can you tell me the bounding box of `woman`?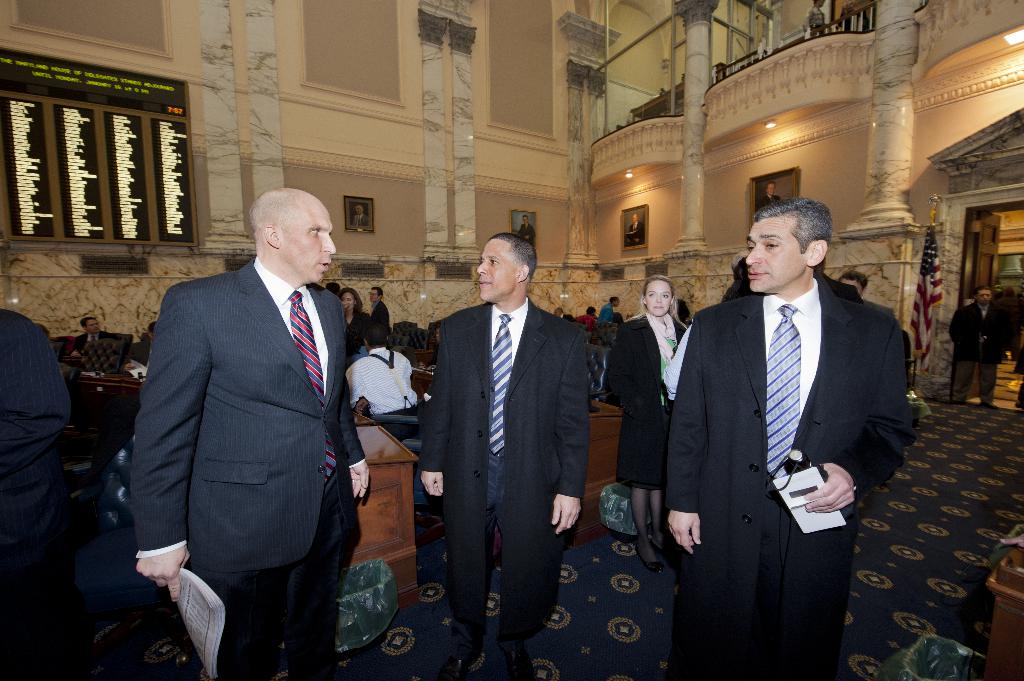
x1=333, y1=288, x2=372, y2=357.
